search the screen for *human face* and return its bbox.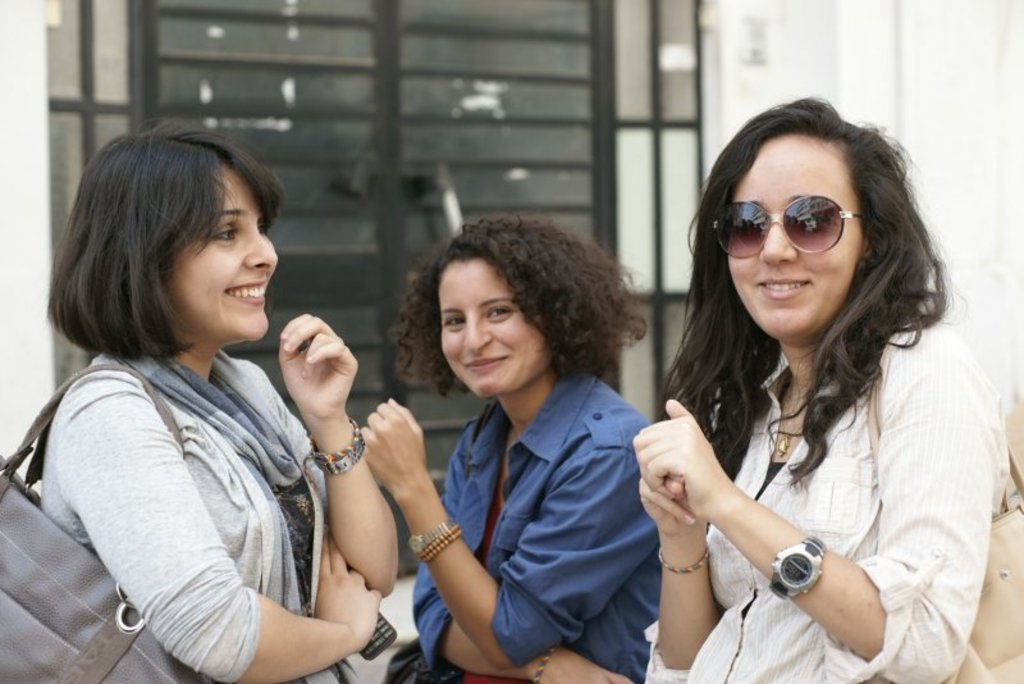
Found: 439 260 549 400.
